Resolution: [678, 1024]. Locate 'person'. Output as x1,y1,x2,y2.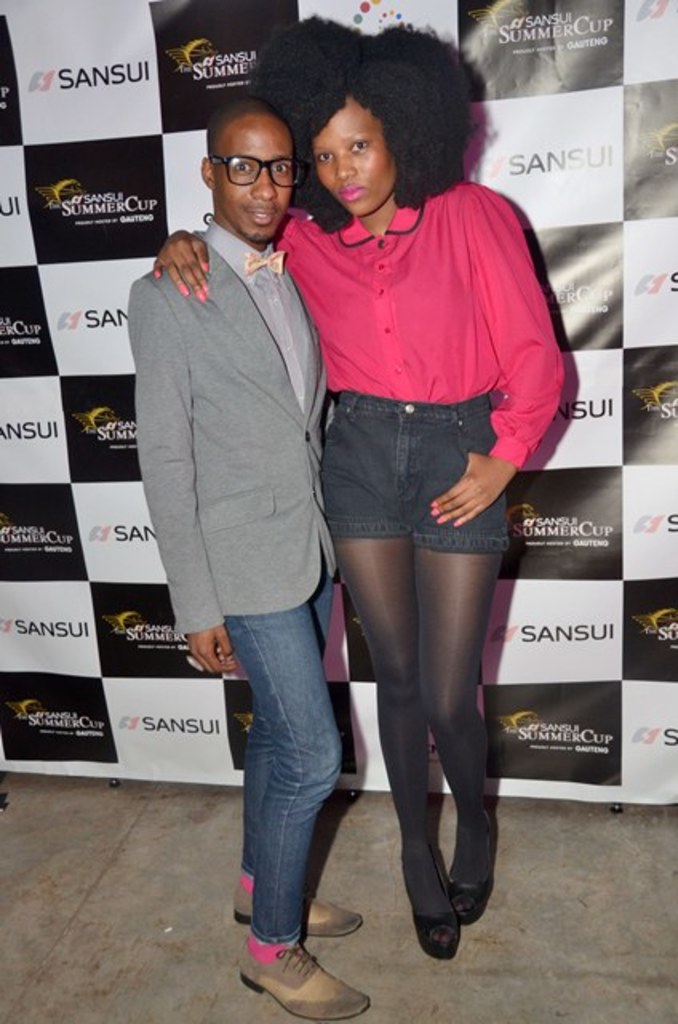
245,11,563,963.
